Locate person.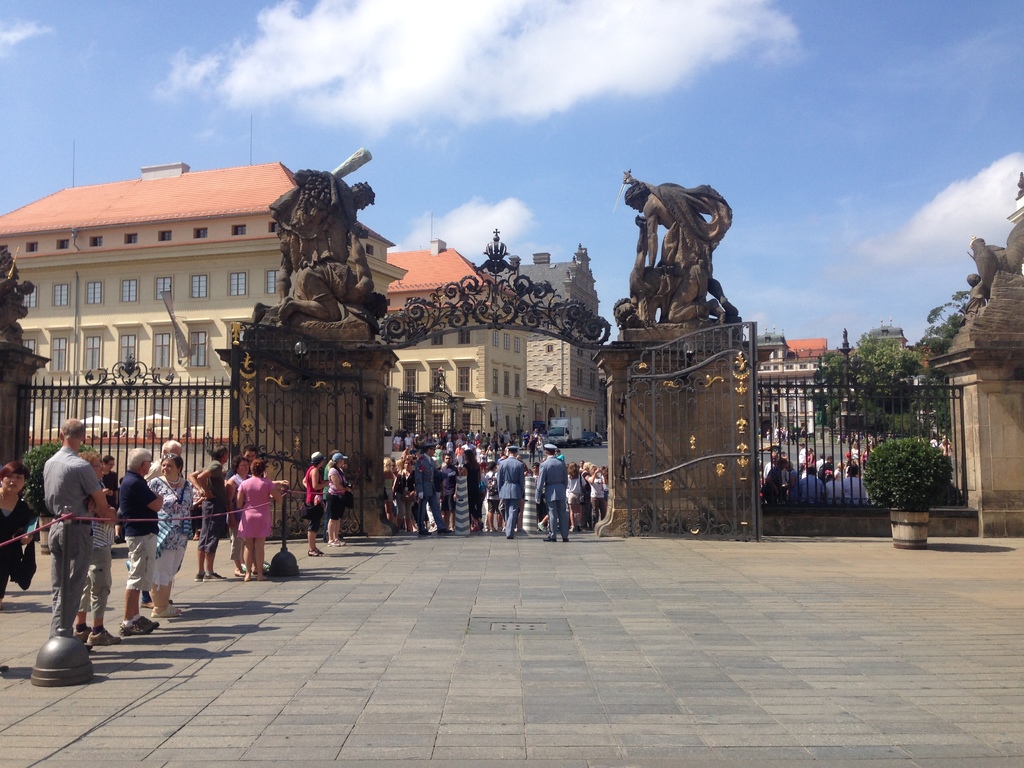
Bounding box: Rect(324, 454, 347, 548).
